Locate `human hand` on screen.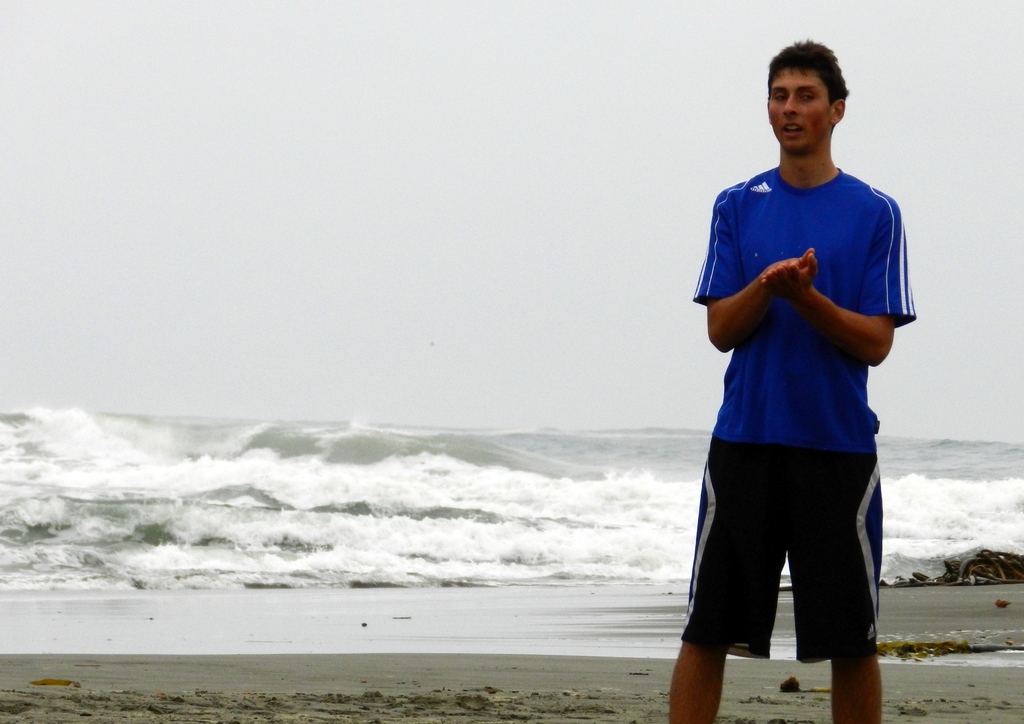
On screen at <bbox>760, 253, 815, 304</bbox>.
